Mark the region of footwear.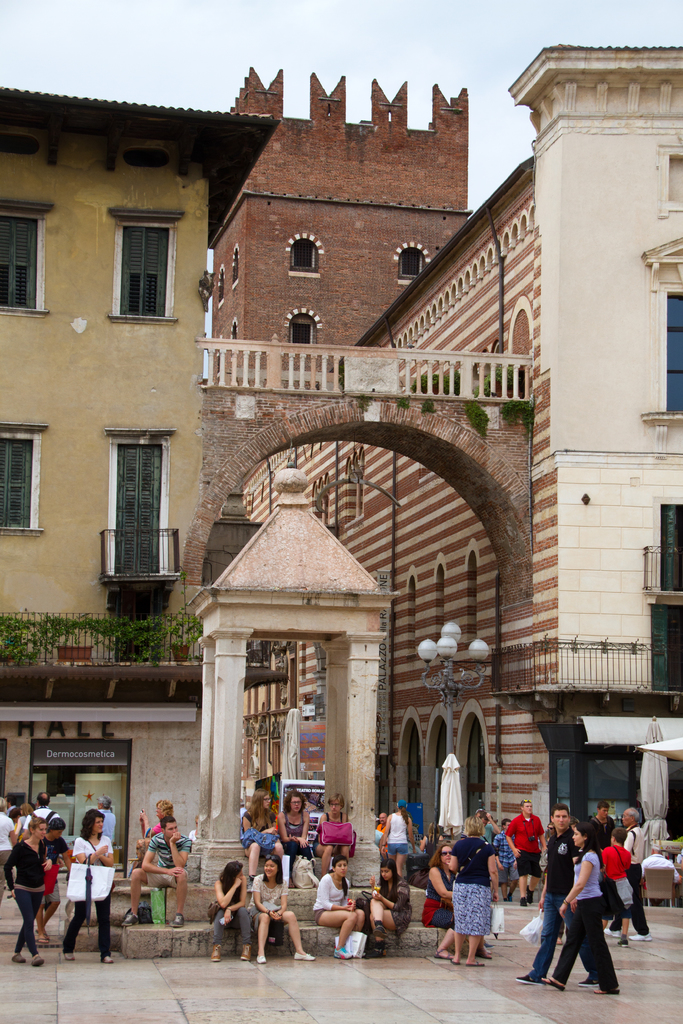
Region: <box>95,953,113,965</box>.
